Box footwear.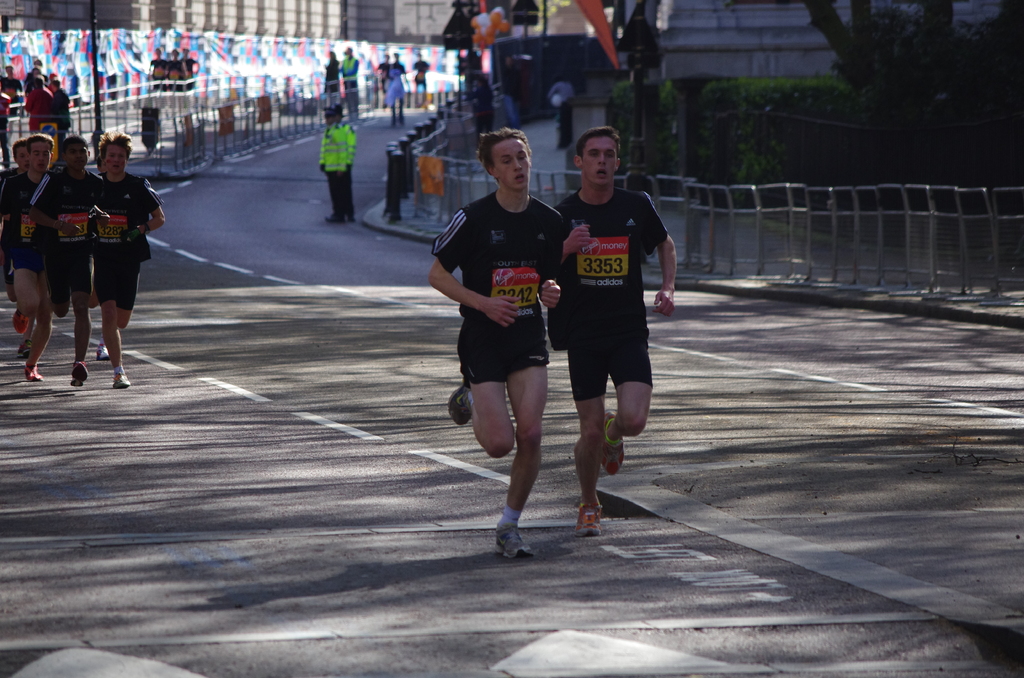
bbox=(481, 501, 540, 559).
